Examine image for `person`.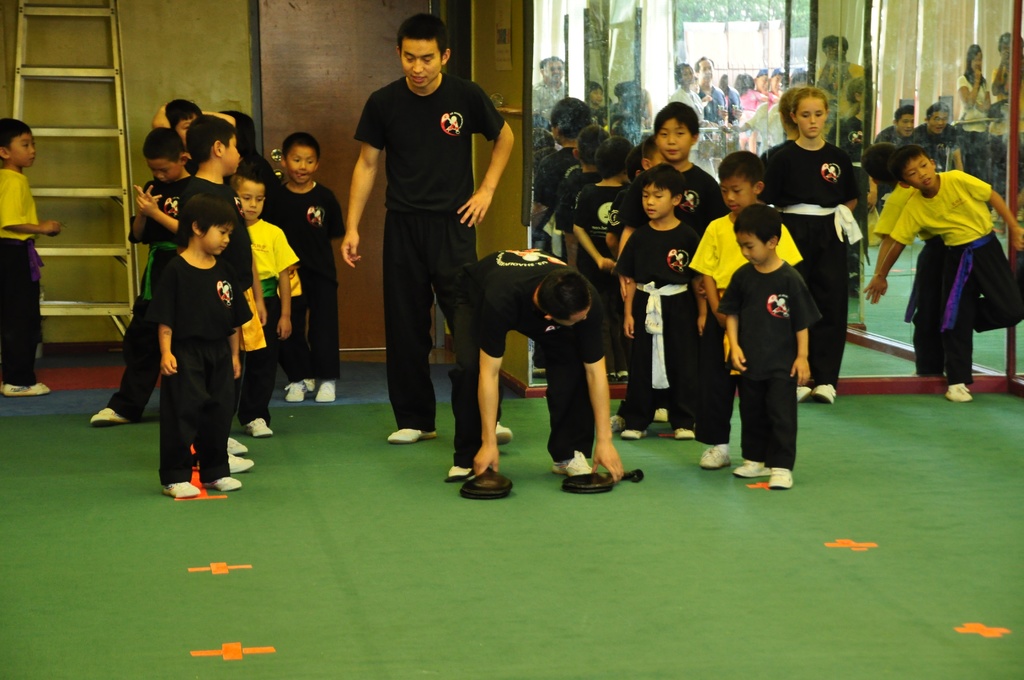
Examination result: [839,63,873,141].
